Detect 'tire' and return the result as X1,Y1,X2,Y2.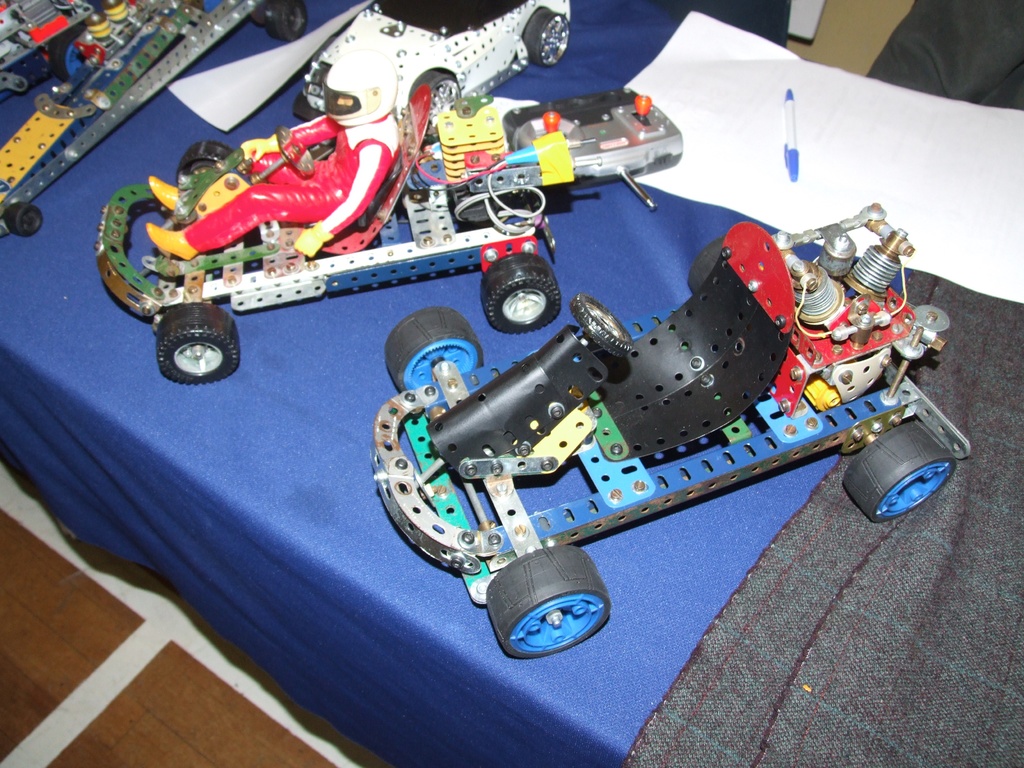
521,0,577,69.
